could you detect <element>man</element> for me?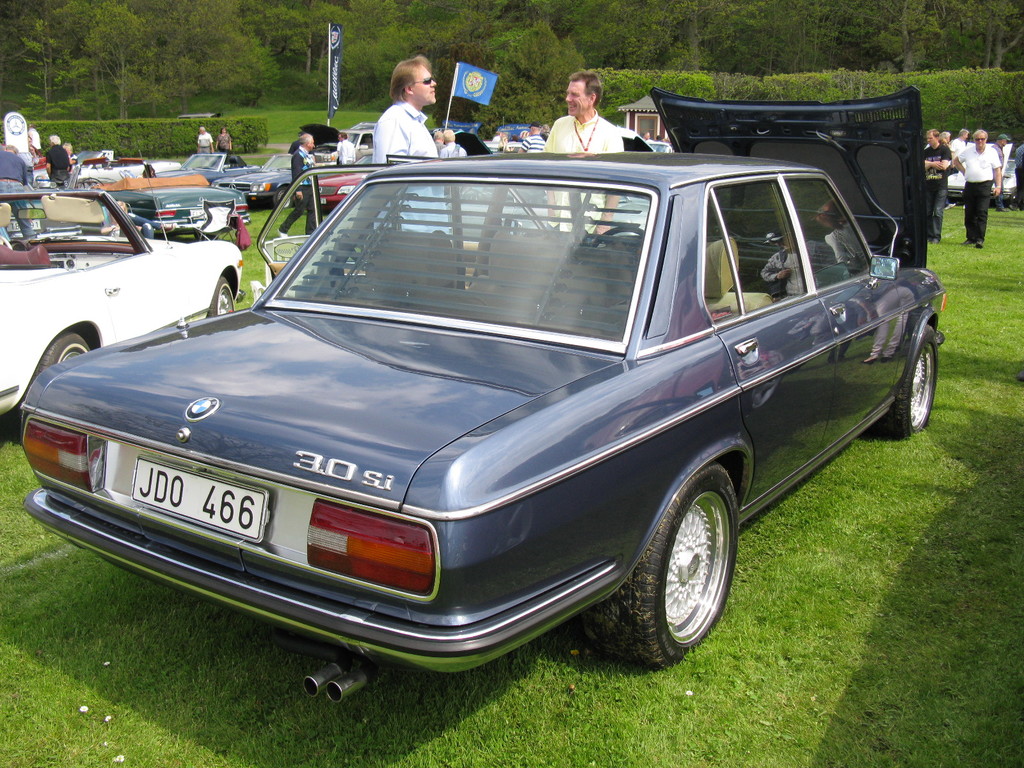
Detection result: left=200, top=125, right=214, bottom=156.
